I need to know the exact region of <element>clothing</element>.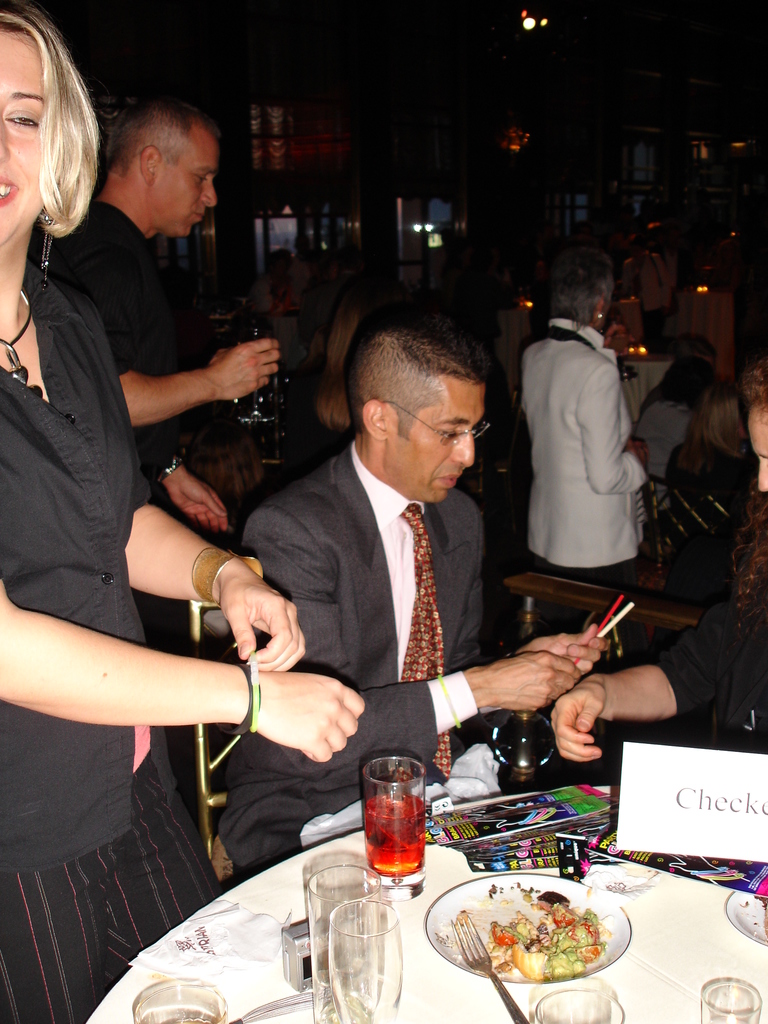
Region: {"left": 651, "top": 509, "right": 767, "bottom": 757}.
